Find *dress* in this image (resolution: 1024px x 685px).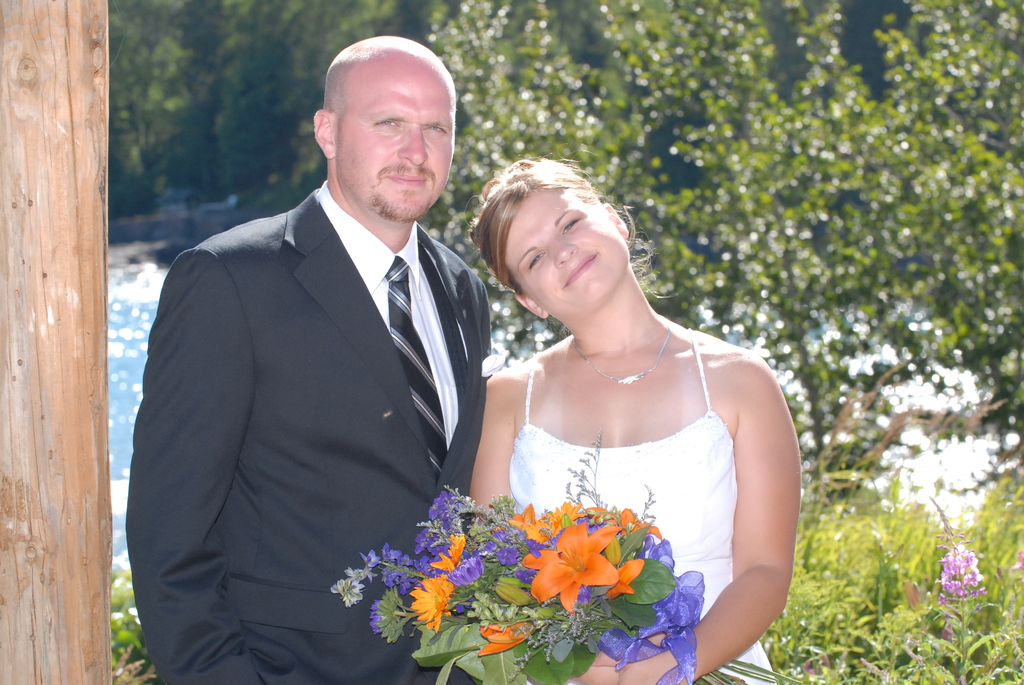
(left=504, top=327, right=778, bottom=684).
